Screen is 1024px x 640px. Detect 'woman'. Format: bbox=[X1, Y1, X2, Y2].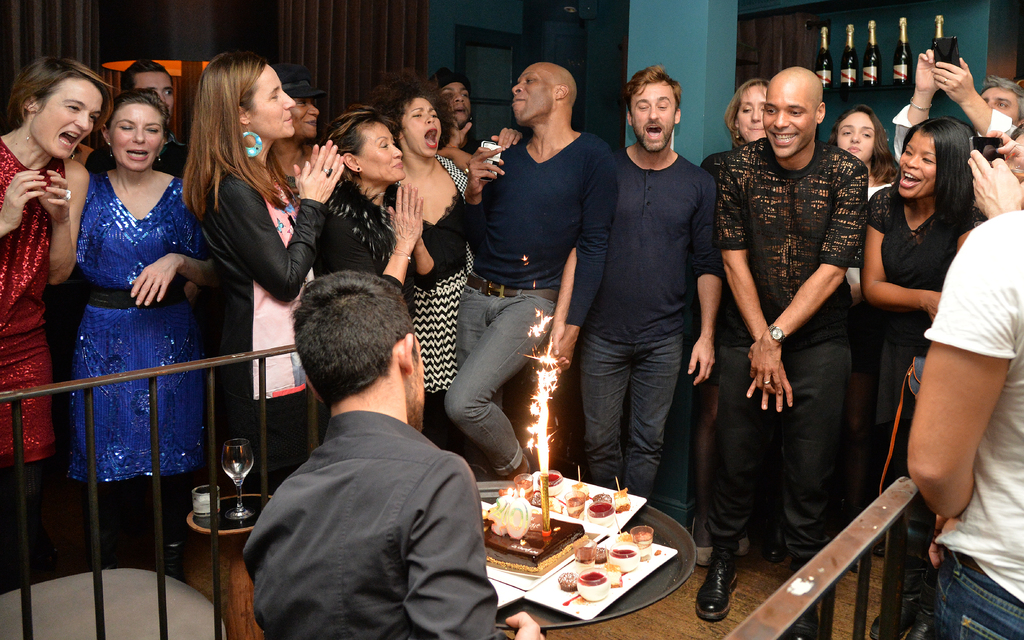
bbox=[179, 42, 356, 512].
